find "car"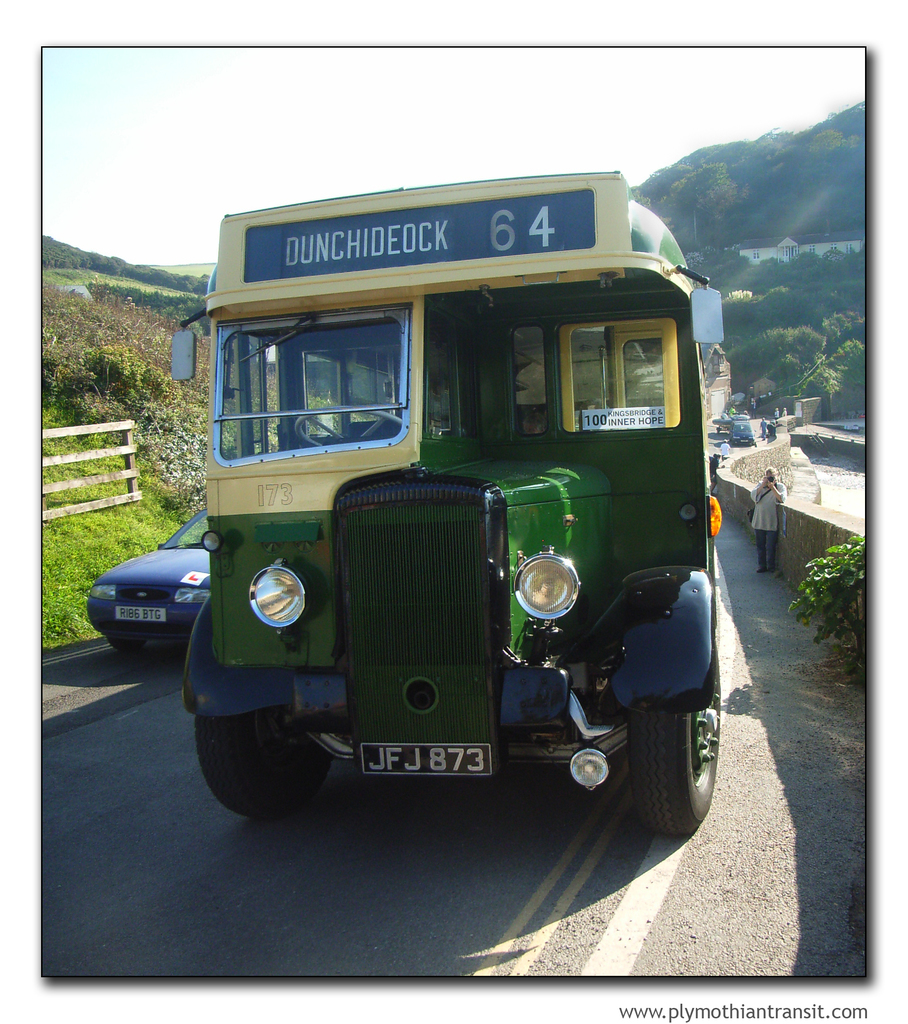
[90,509,213,655]
